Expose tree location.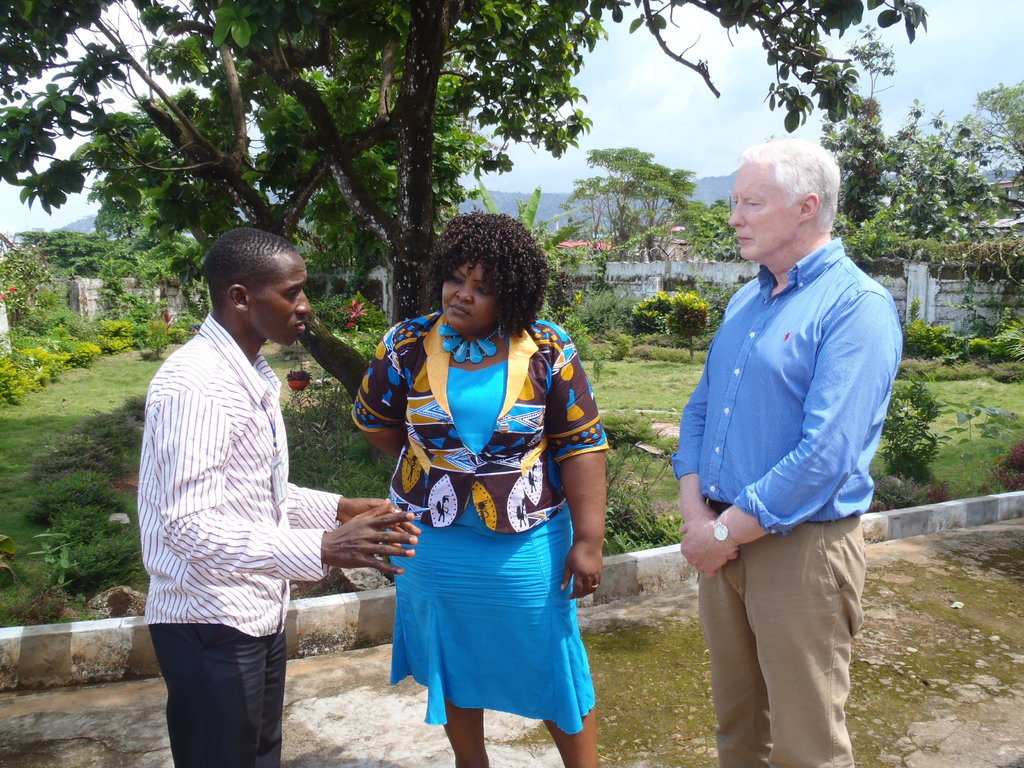
Exposed at x1=612 y1=2 x2=933 y2=137.
